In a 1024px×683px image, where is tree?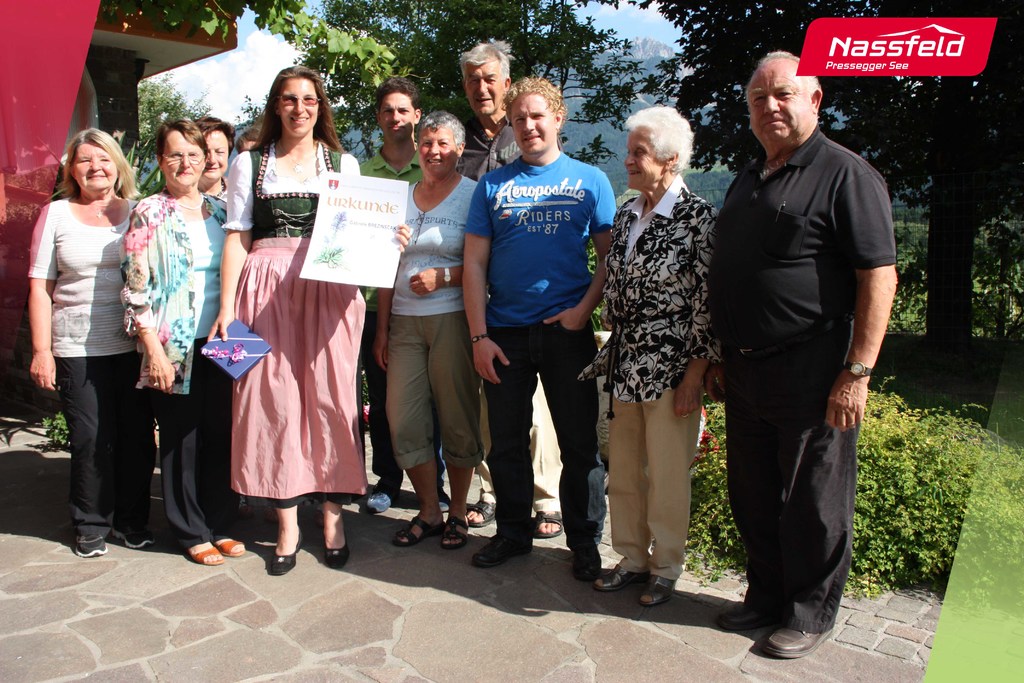
rect(120, 79, 219, 227).
